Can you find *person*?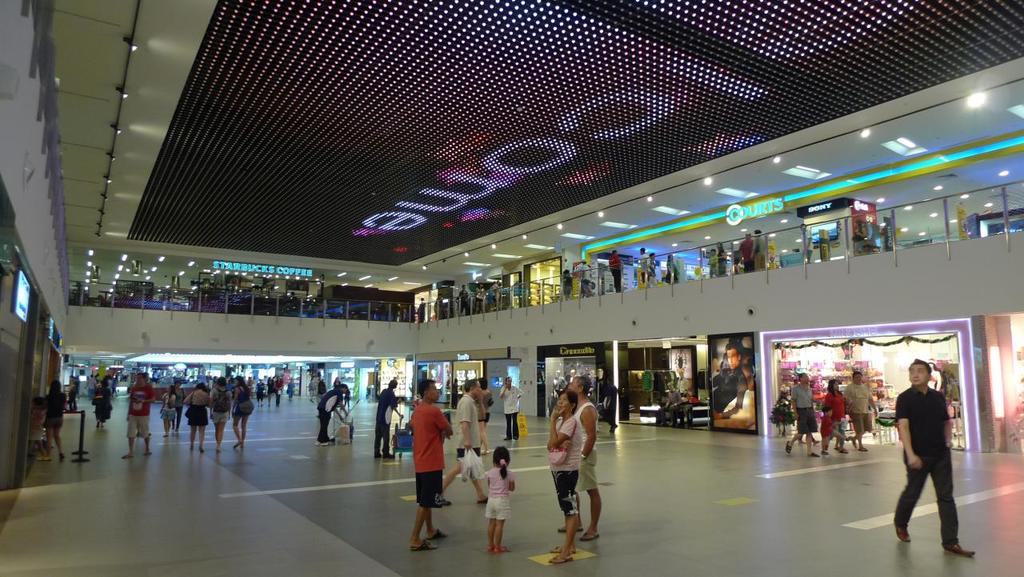
Yes, bounding box: <region>185, 375, 211, 455</region>.
